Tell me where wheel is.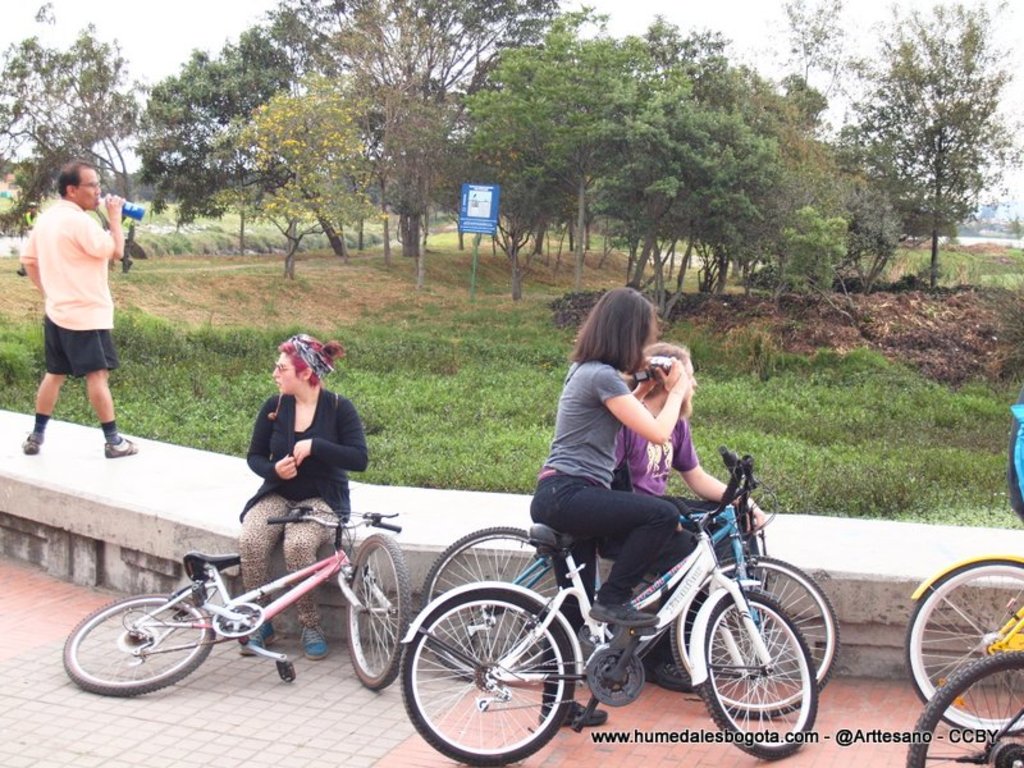
wheel is at [695,588,824,763].
